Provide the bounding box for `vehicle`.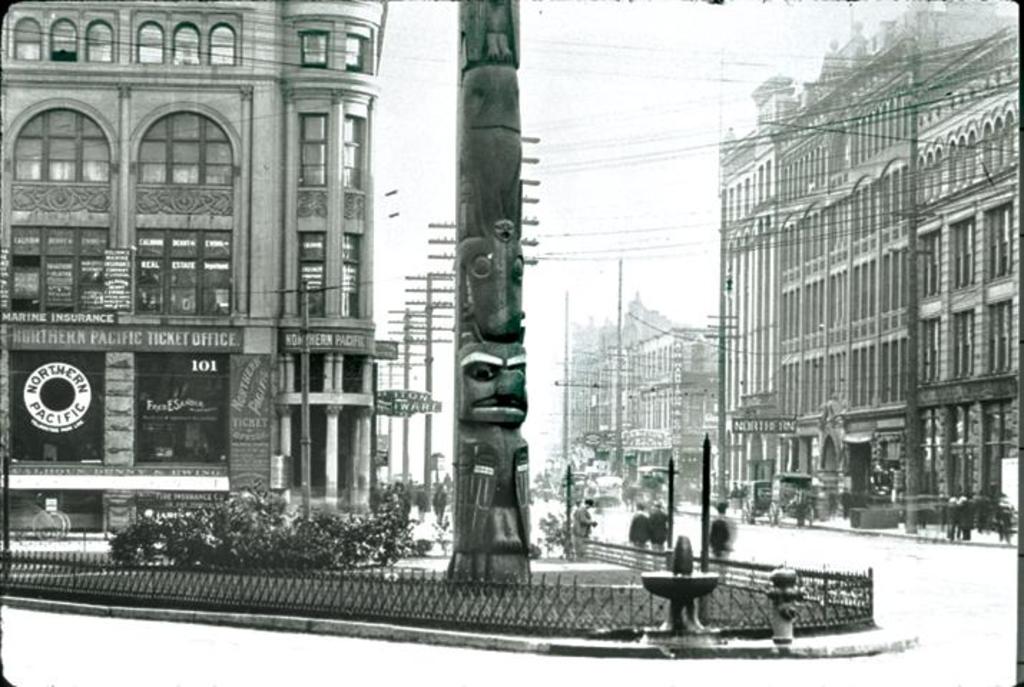
(769,471,823,527).
